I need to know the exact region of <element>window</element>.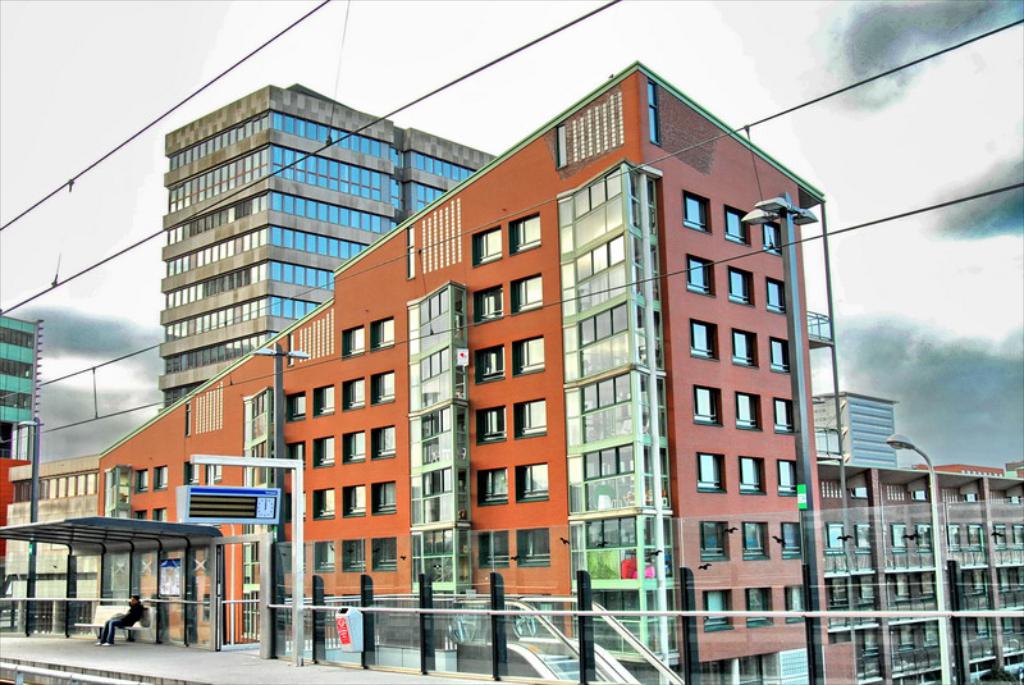
Region: select_region(787, 585, 805, 624).
